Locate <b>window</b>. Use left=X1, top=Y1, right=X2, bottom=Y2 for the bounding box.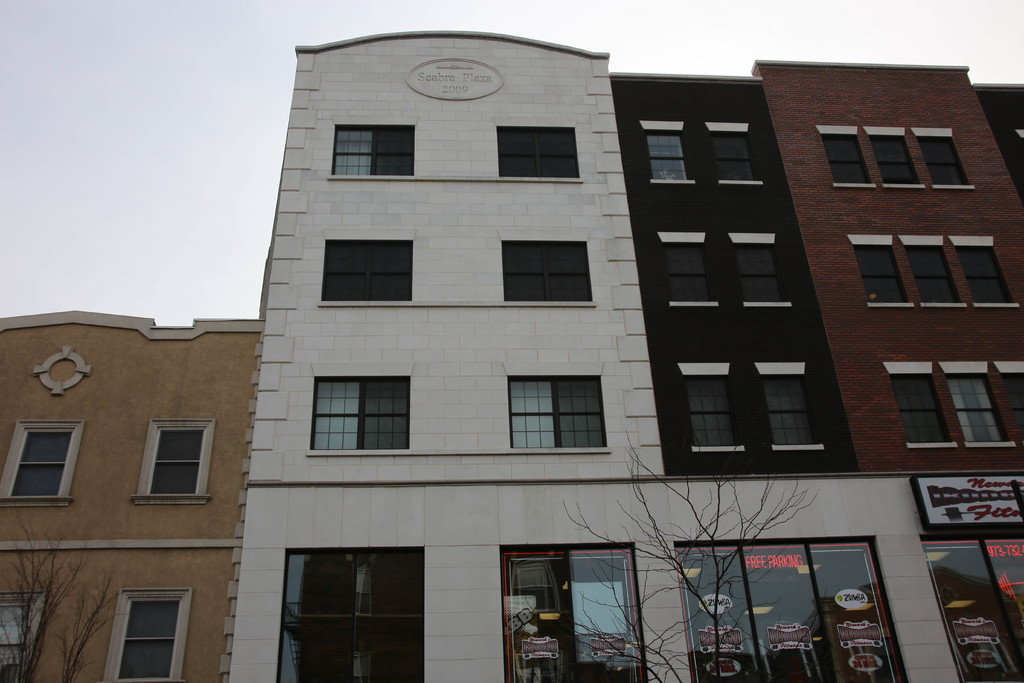
left=499, top=126, right=578, bottom=179.
